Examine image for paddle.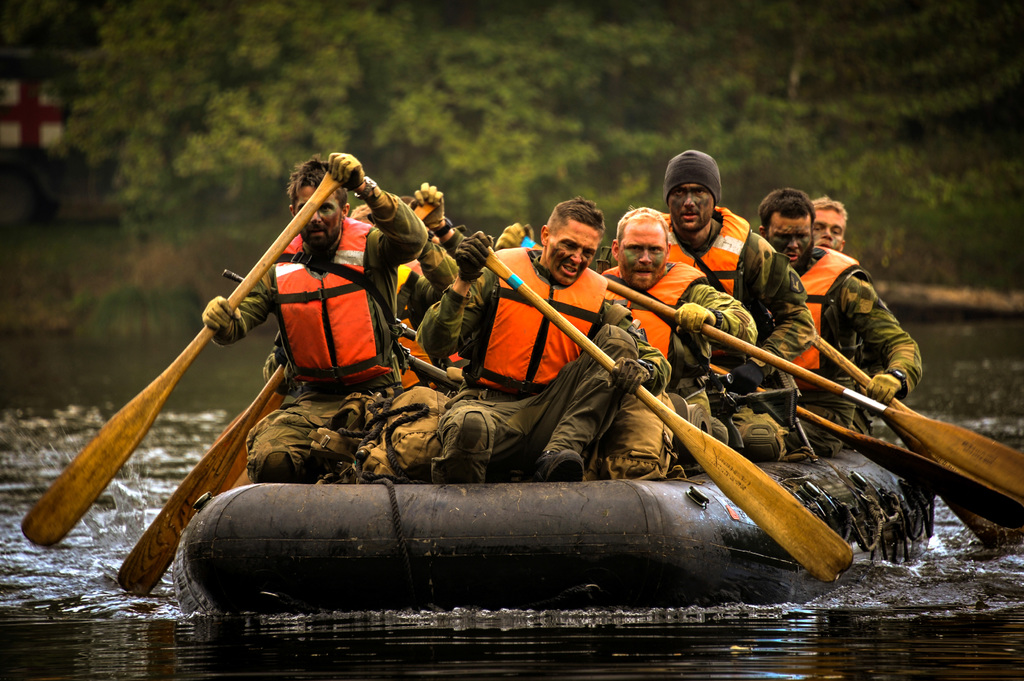
Examination result: left=480, top=243, right=854, bottom=582.
